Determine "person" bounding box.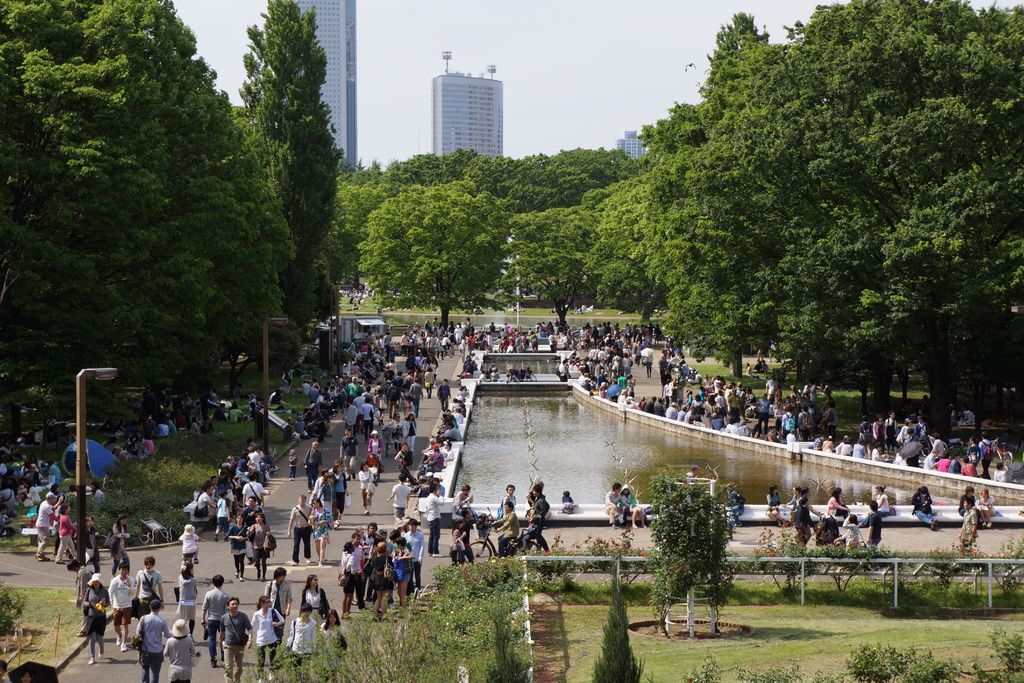
Determined: 451 520 465 564.
